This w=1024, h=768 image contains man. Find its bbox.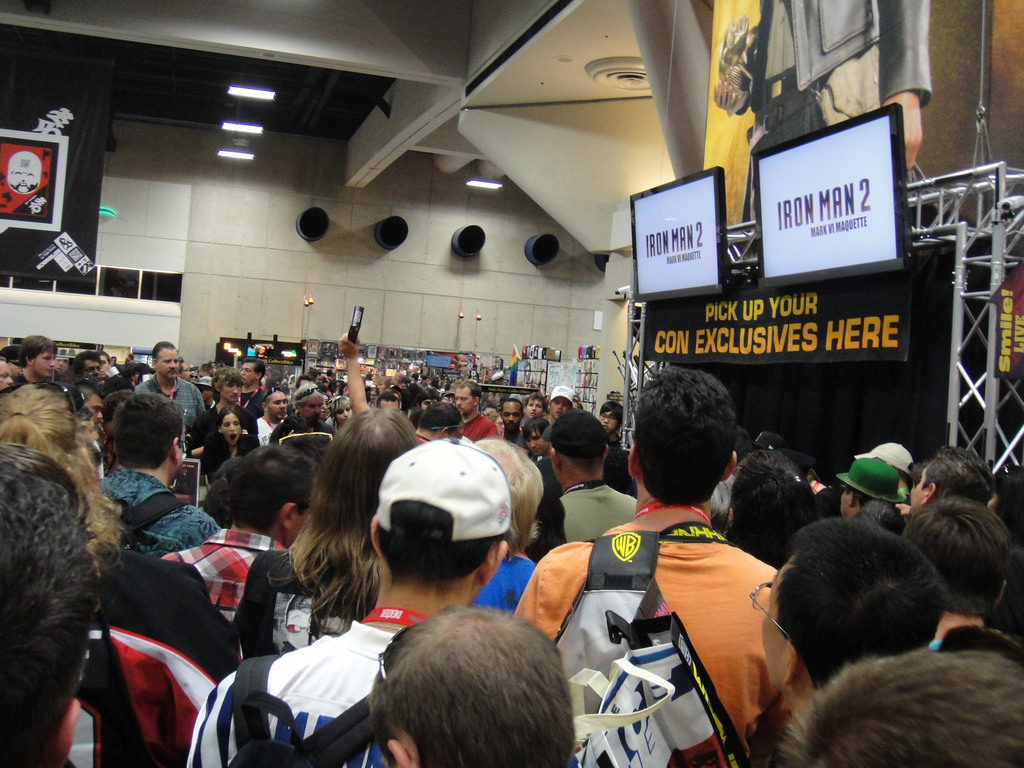
x1=125, y1=333, x2=218, y2=429.
